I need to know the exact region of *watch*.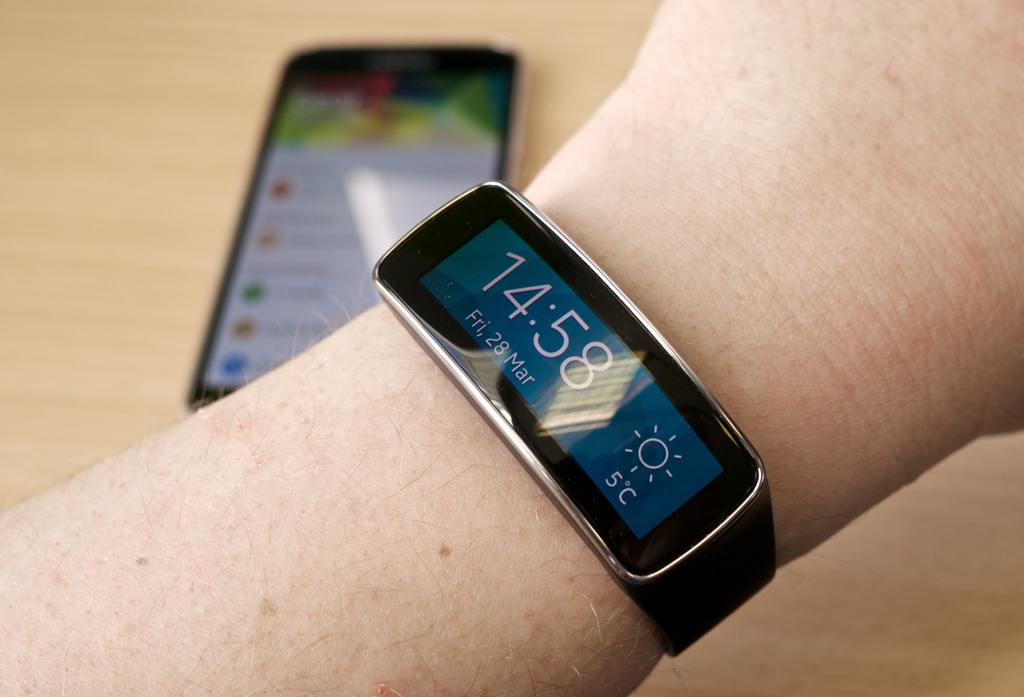
Region: bbox=(372, 181, 778, 657).
